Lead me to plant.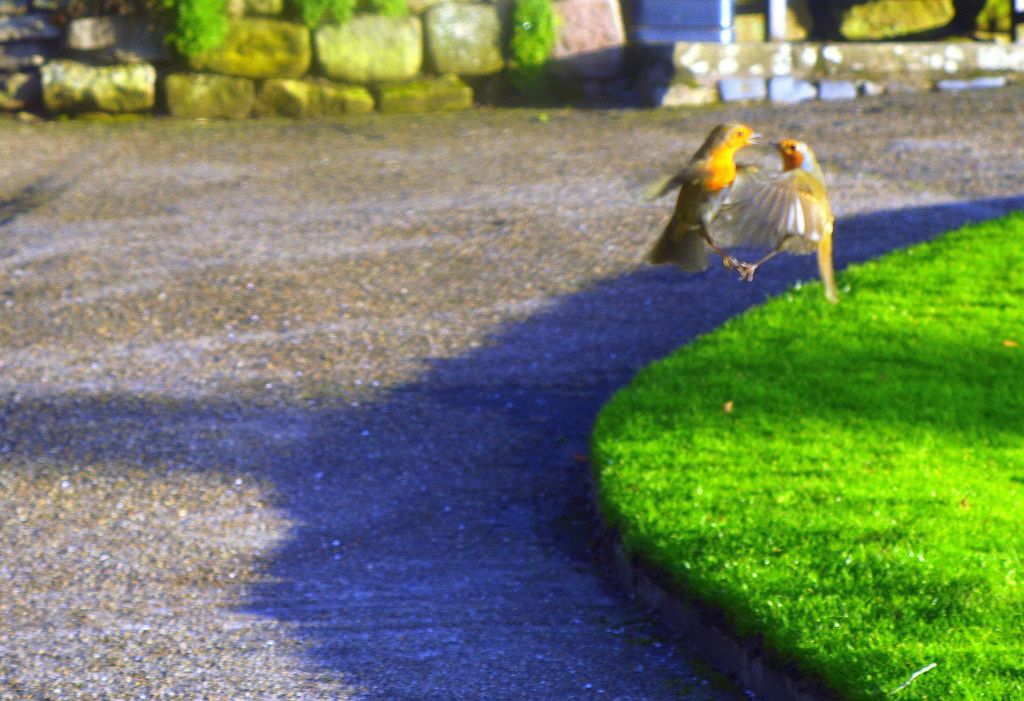
Lead to left=369, top=0, right=410, bottom=22.
